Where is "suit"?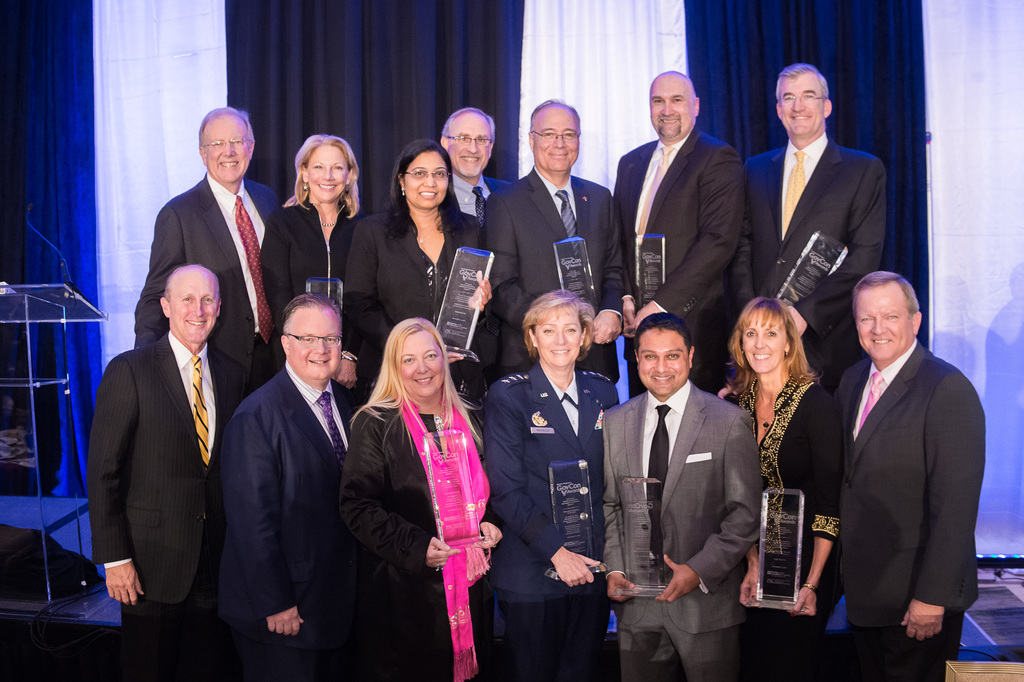
crop(835, 337, 979, 681).
